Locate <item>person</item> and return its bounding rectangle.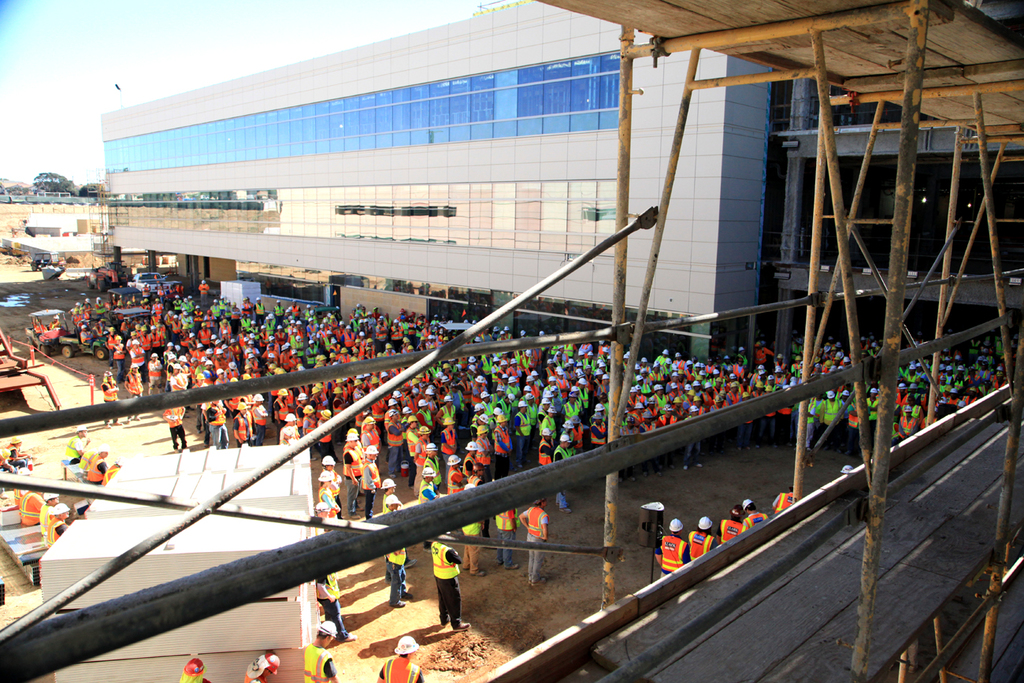
pyautogui.locateOnScreen(250, 386, 269, 444).
